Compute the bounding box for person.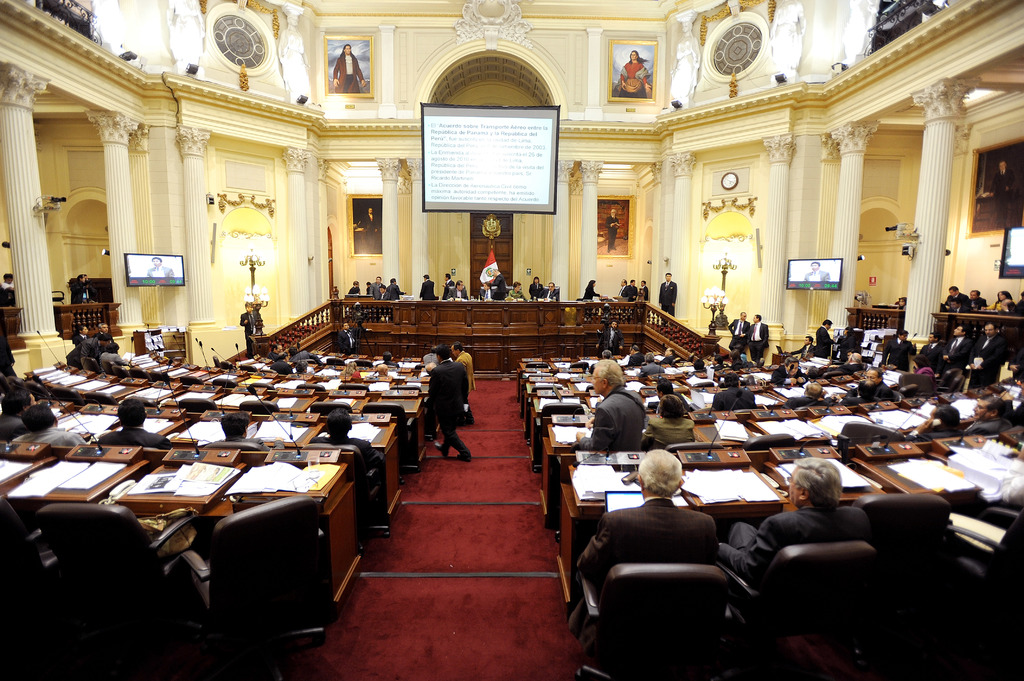
561 449 724 656.
